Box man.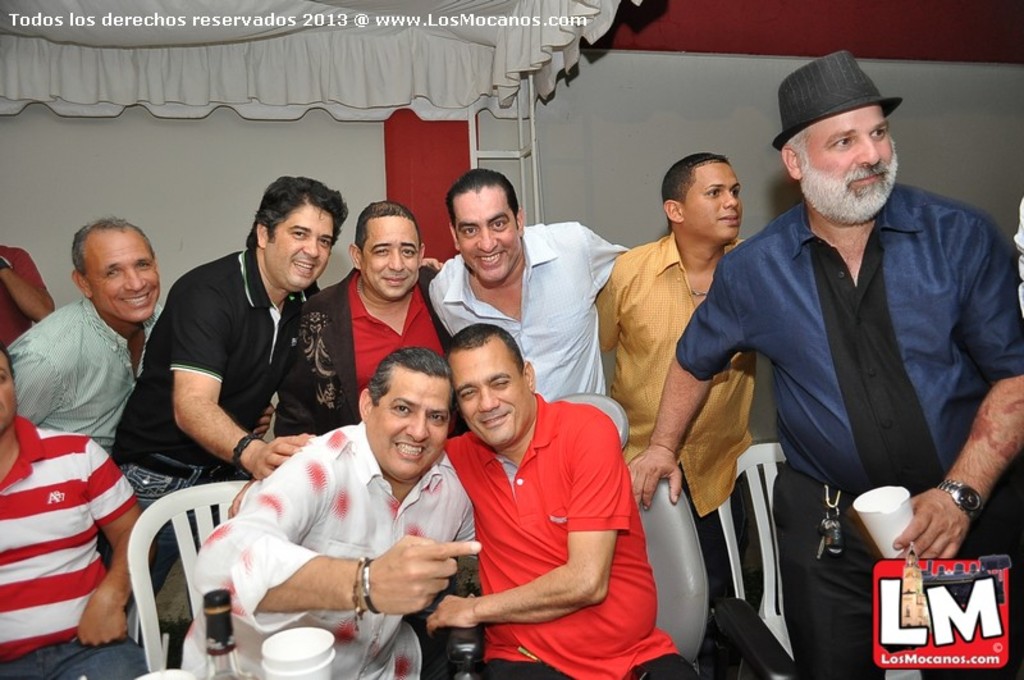
x1=589, y1=156, x2=758, y2=520.
